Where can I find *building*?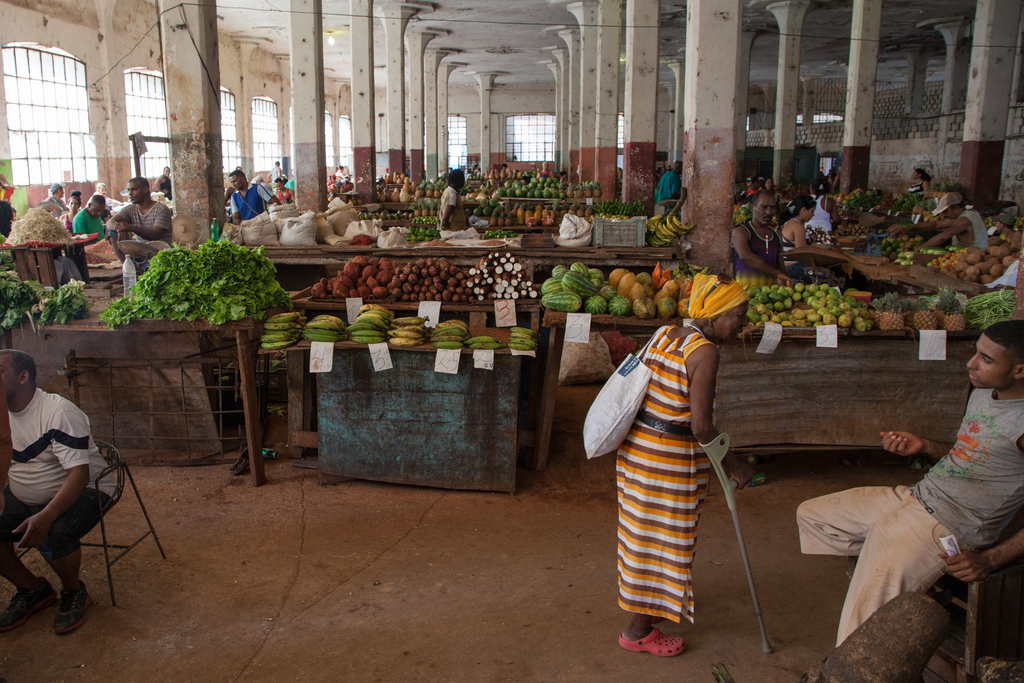
You can find it at (0,0,1023,682).
